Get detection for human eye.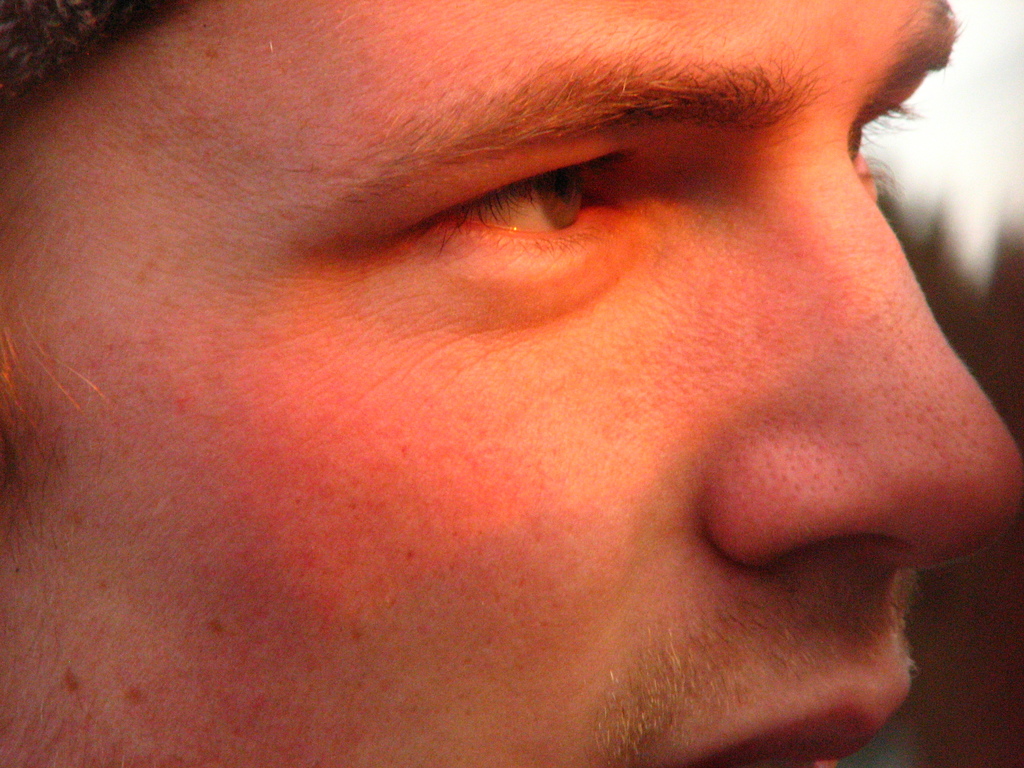
Detection: Rect(394, 151, 639, 282).
